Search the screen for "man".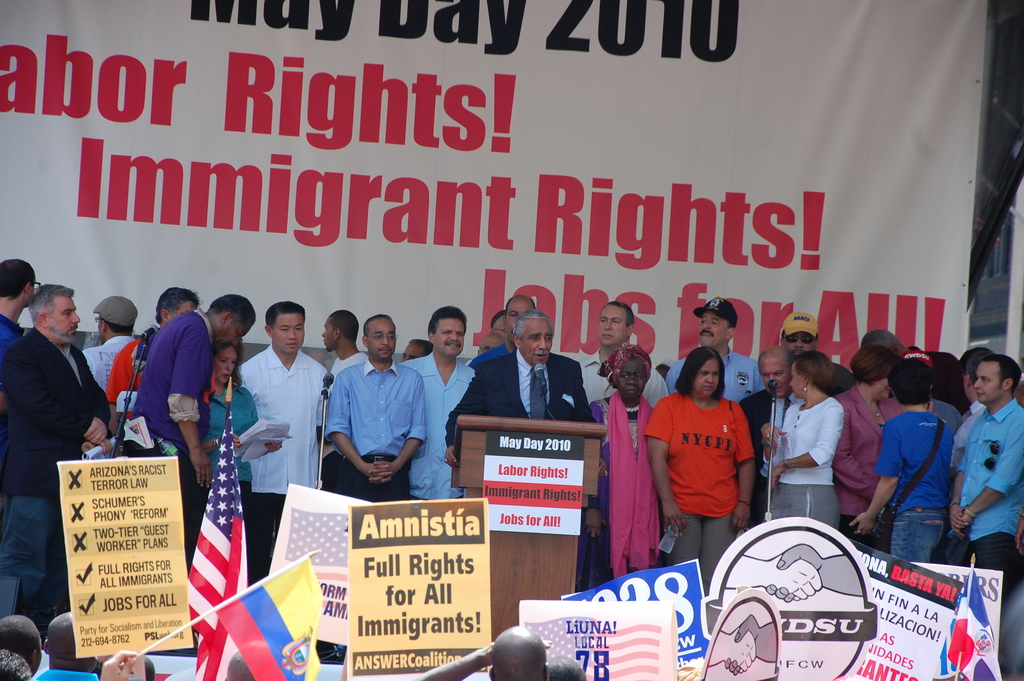
Found at rect(0, 256, 37, 355).
